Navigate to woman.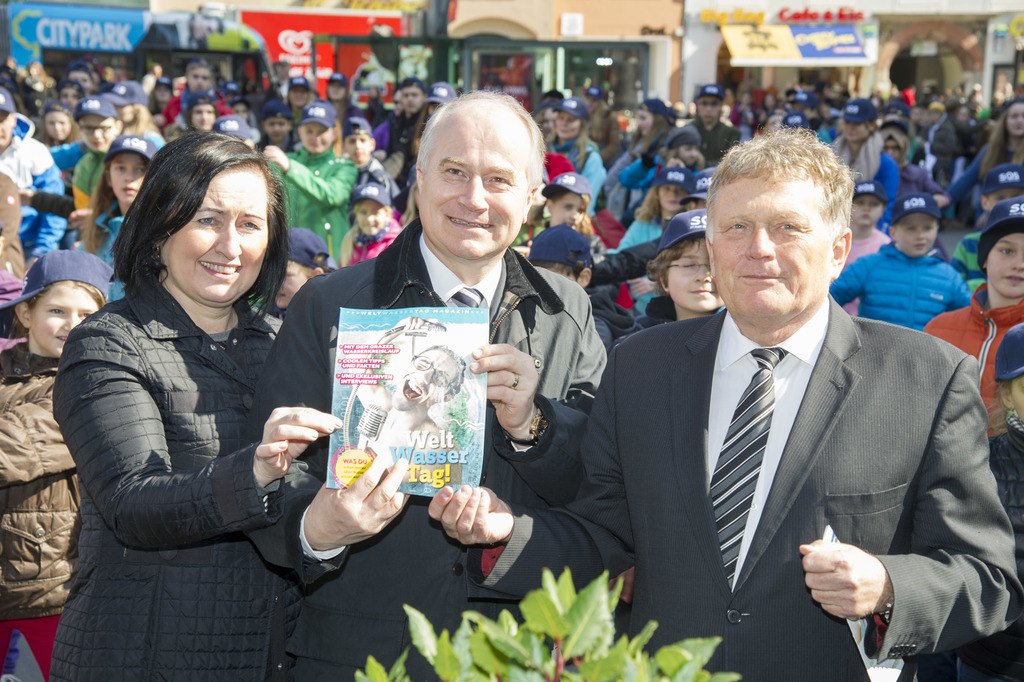
Navigation target: region(637, 96, 672, 137).
